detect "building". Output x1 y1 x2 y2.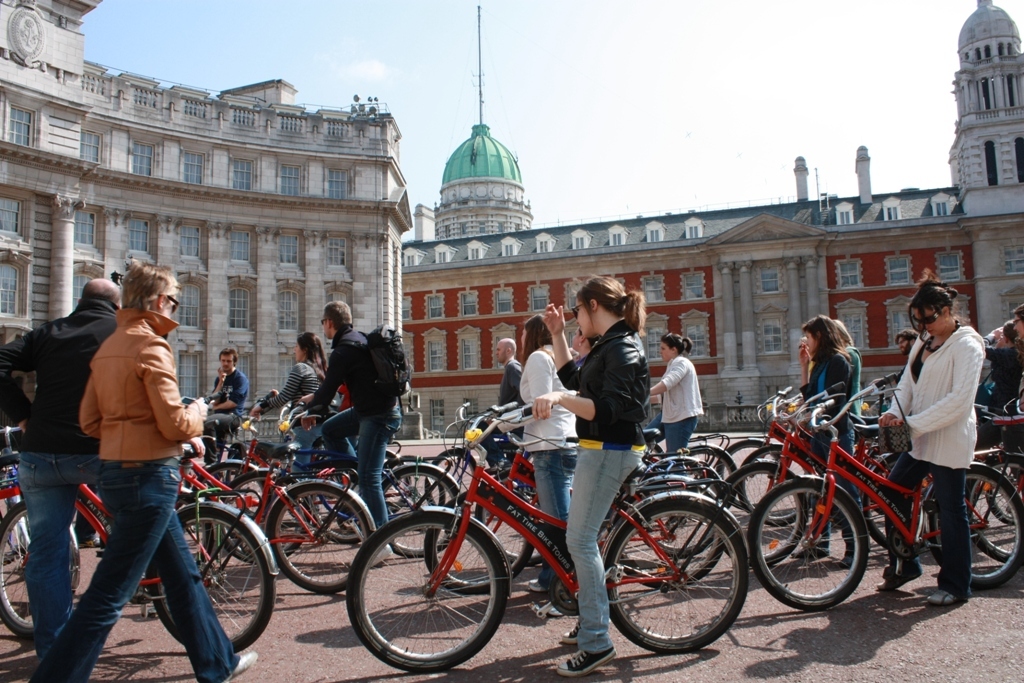
948 0 1023 336.
